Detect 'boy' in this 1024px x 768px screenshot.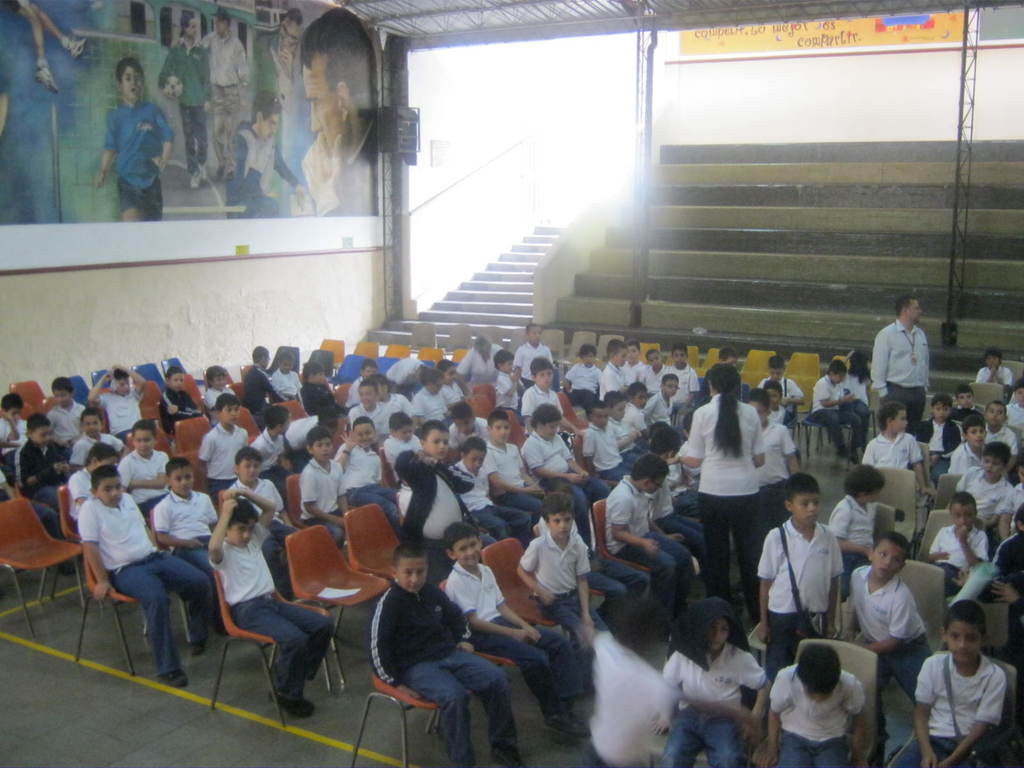
Detection: 911, 599, 1006, 767.
